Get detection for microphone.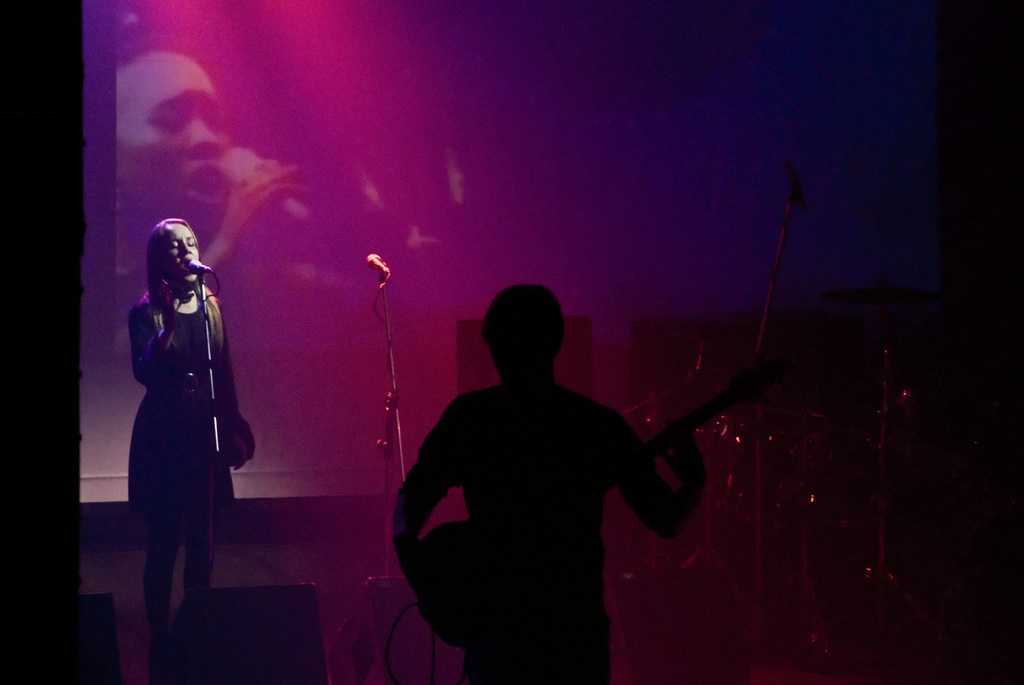
Detection: left=188, top=257, right=209, bottom=273.
